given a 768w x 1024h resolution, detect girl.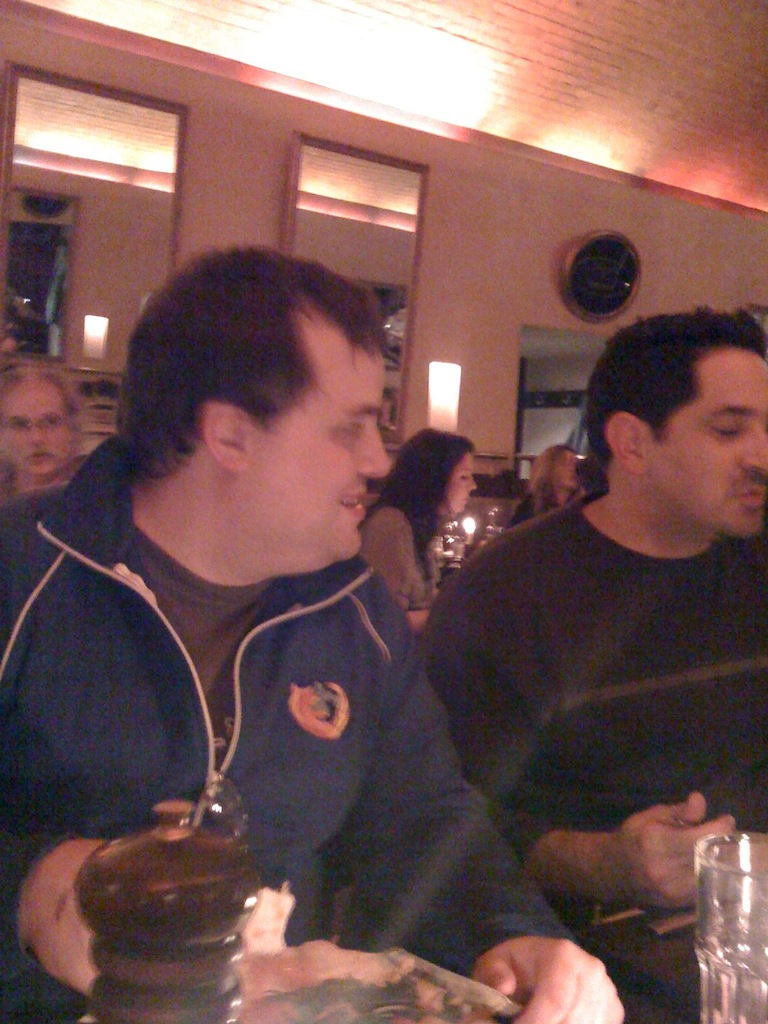
l=349, t=421, r=495, b=609.
